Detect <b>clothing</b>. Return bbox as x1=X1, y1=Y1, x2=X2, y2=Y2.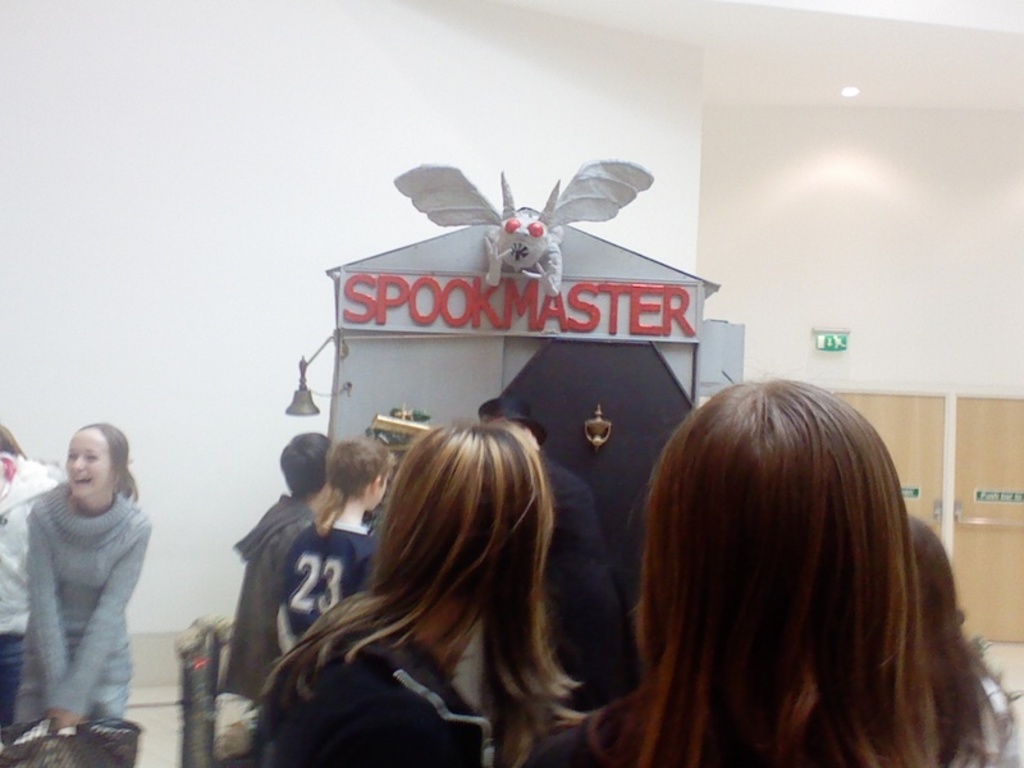
x1=209, y1=495, x2=320, y2=704.
